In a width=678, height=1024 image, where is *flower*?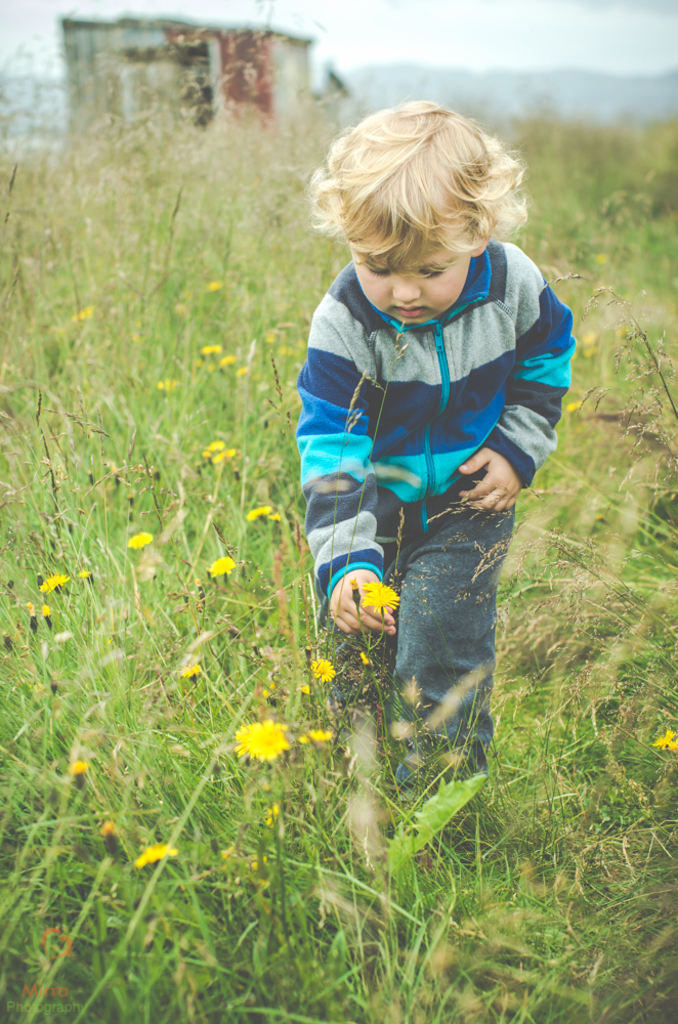
bbox=(27, 604, 37, 622).
